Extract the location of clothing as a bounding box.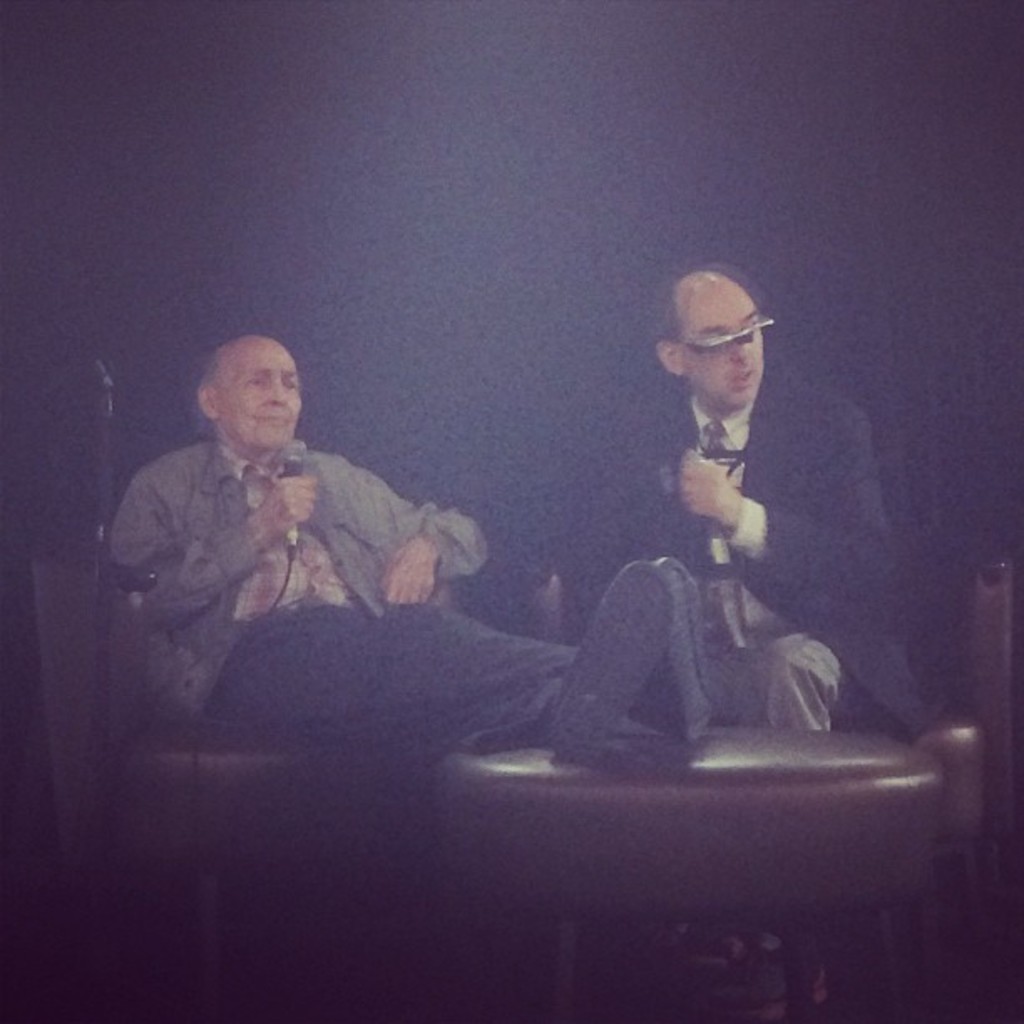
locate(110, 432, 587, 756).
